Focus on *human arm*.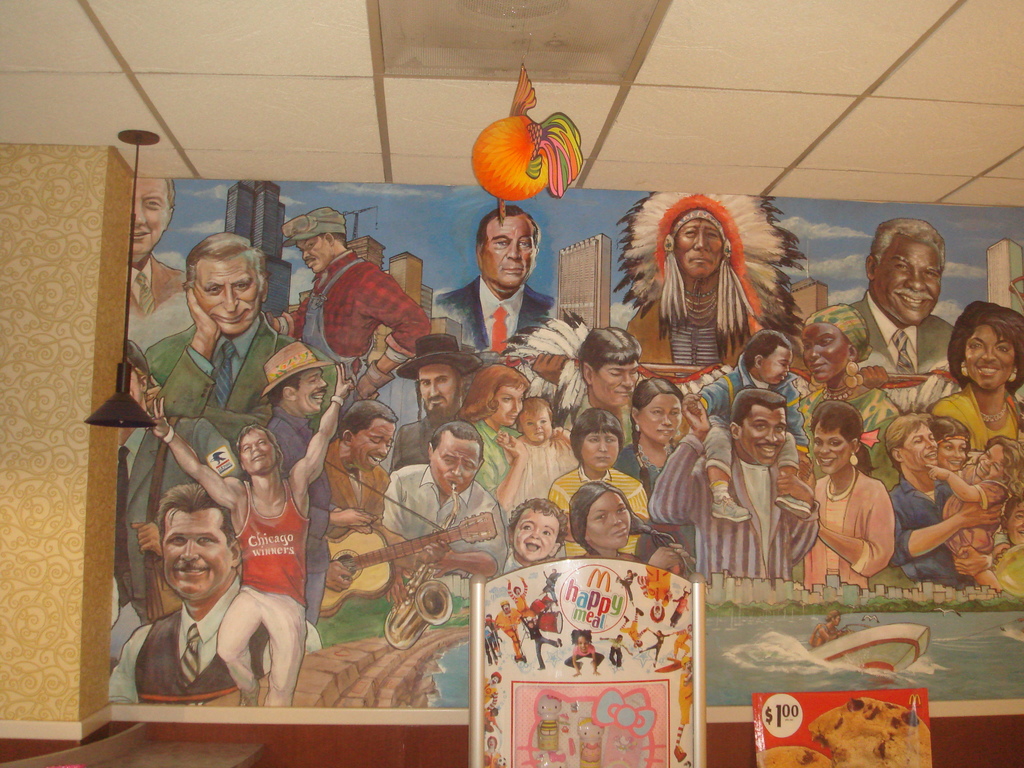
Focused at 936, 464, 1016, 509.
